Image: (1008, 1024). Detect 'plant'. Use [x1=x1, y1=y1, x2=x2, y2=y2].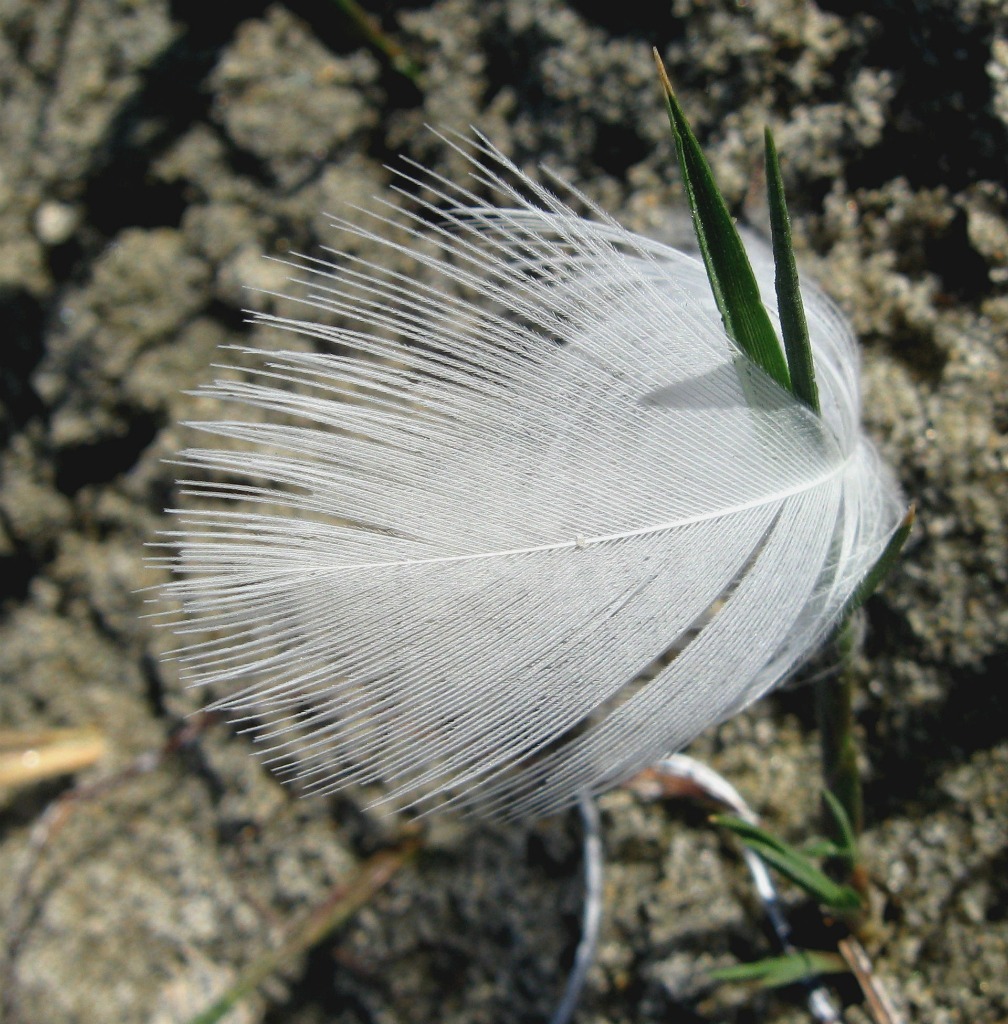
[x1=95, y1=44, x2=922, y2=1023].
